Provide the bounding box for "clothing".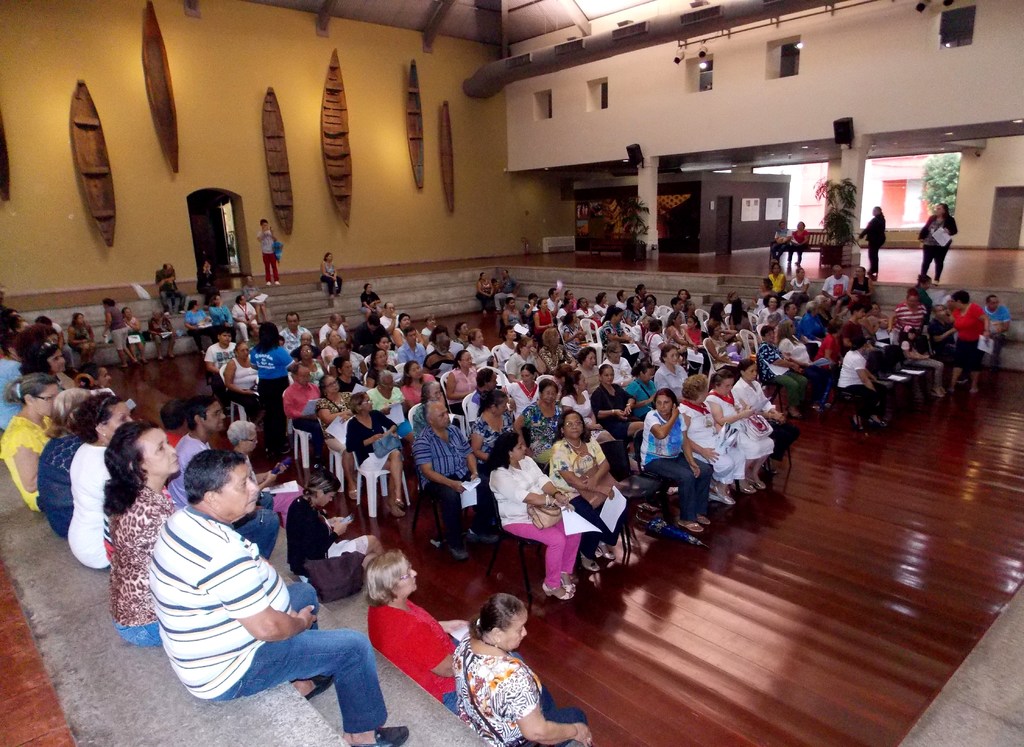
<bbox>855, 276, 867, 297</bbox>.
